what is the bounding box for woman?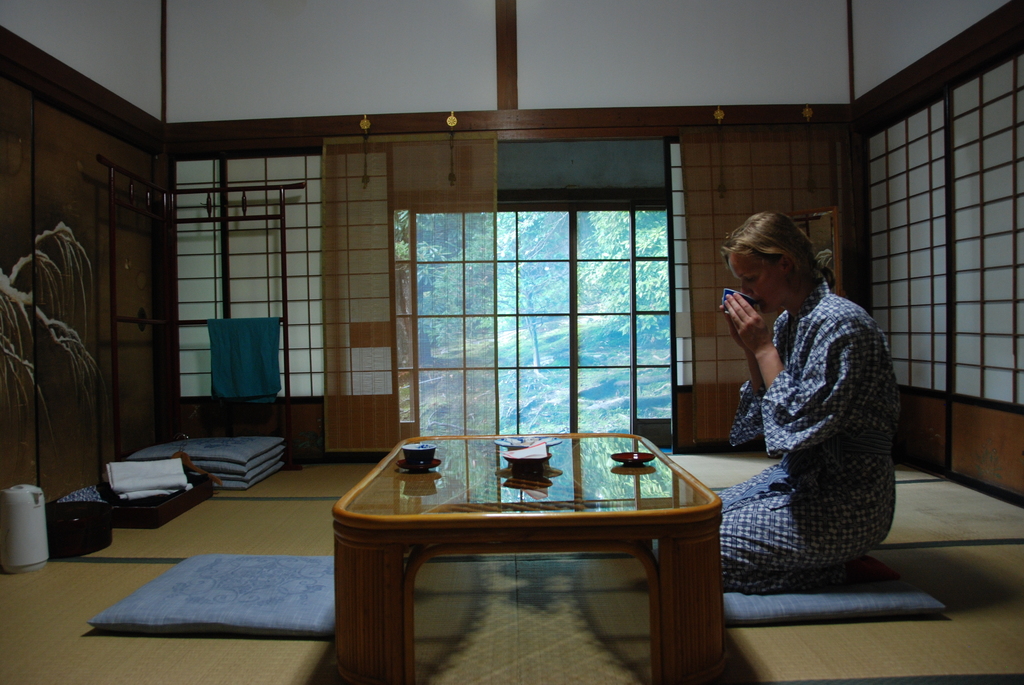
[638,207,911,585].
